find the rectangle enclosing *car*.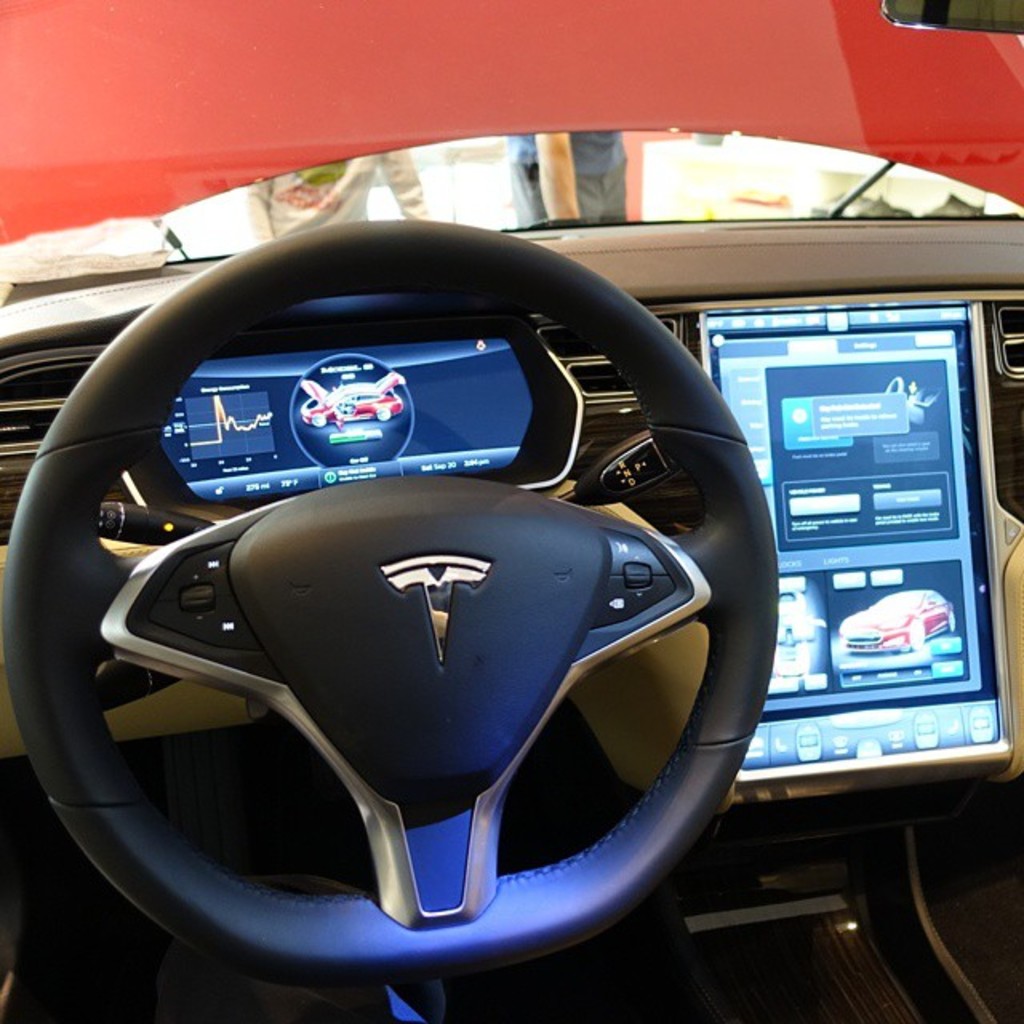
box=[0, 0, 1022, 1022].
